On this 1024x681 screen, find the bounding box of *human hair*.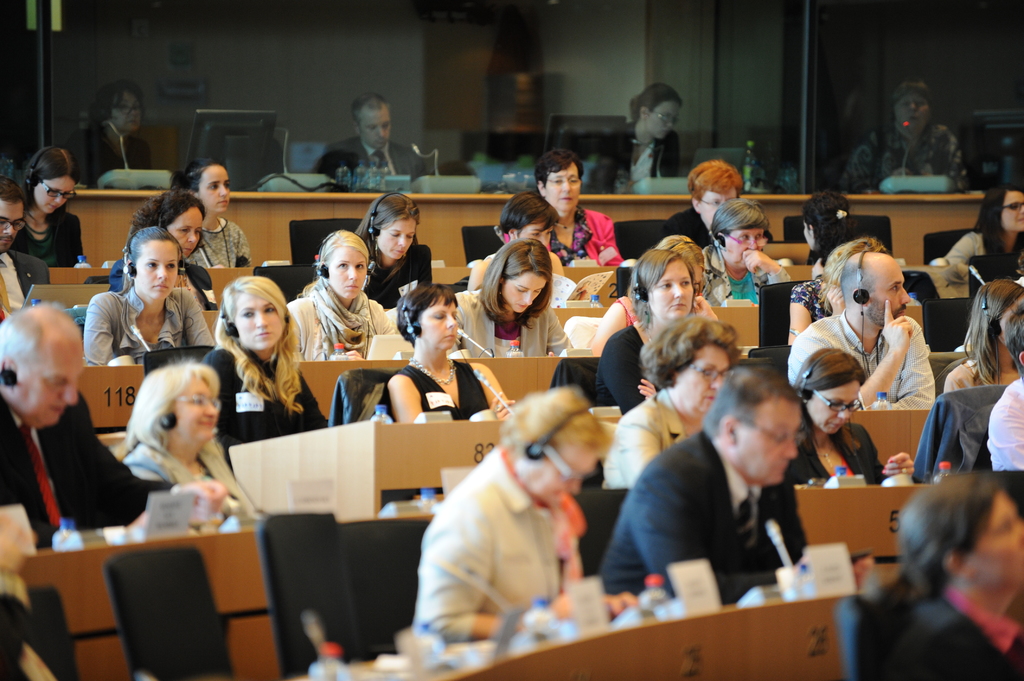
Bounding box: detection(685, 155, 741, 198).
